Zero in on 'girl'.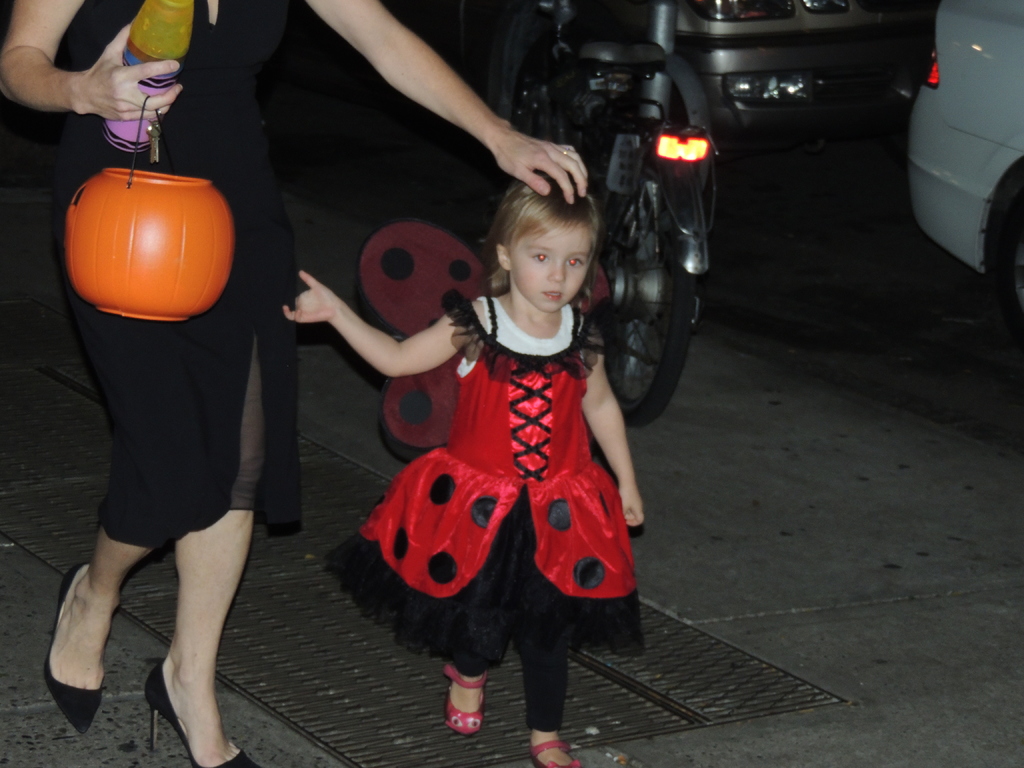
Zeroed in: (0, 0, 591, 767).
